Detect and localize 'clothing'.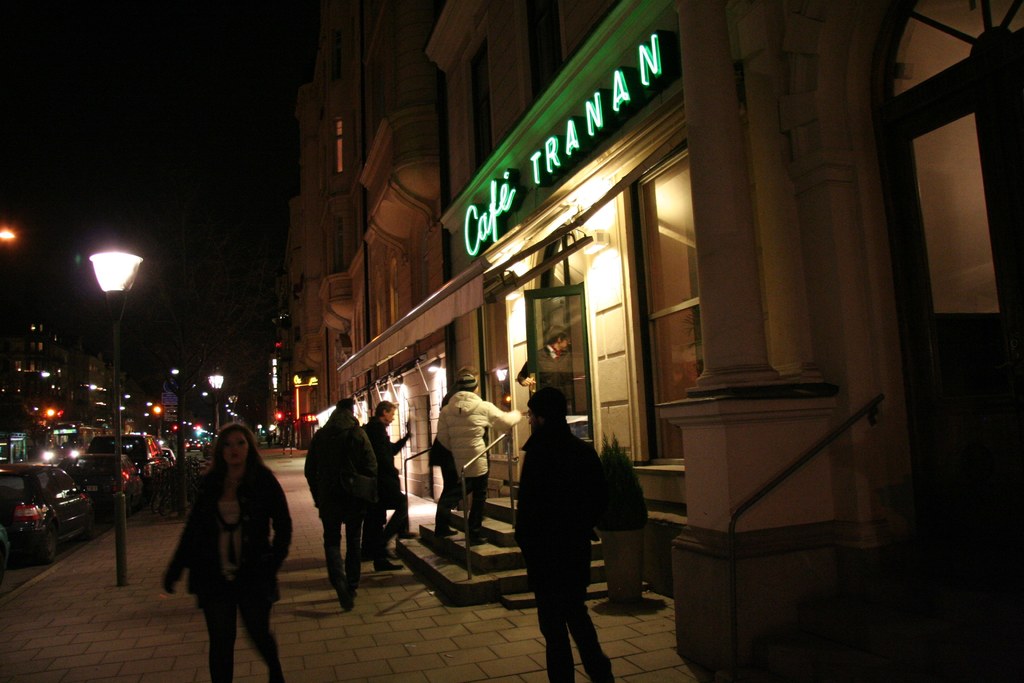
Localized at x1=162 y1=457 x2=292 y2=682.
